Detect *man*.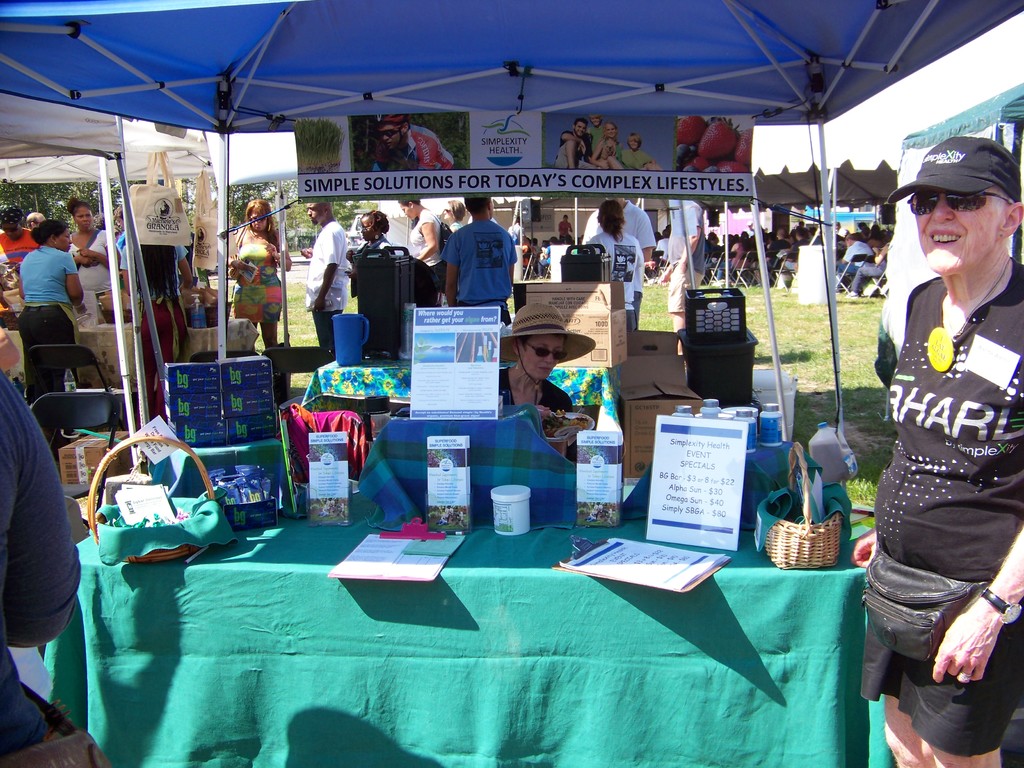
Detected at <bbox>0, 204, 36, 267</bbox>.
